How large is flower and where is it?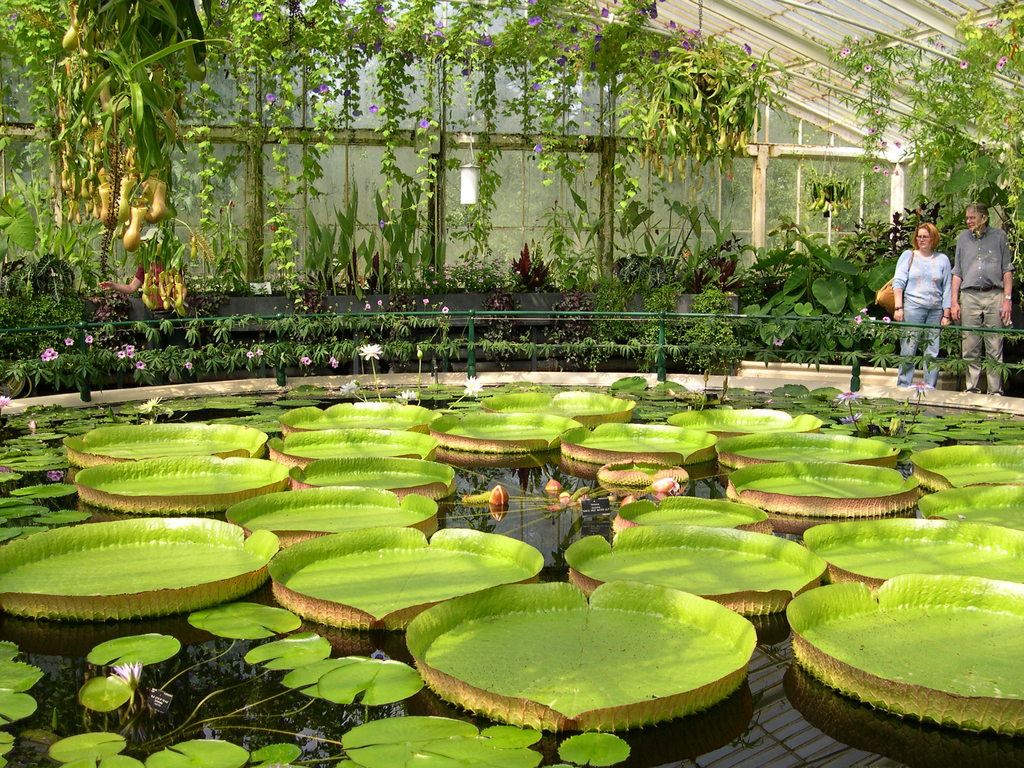
Bounding box: 369 102 380 113.
